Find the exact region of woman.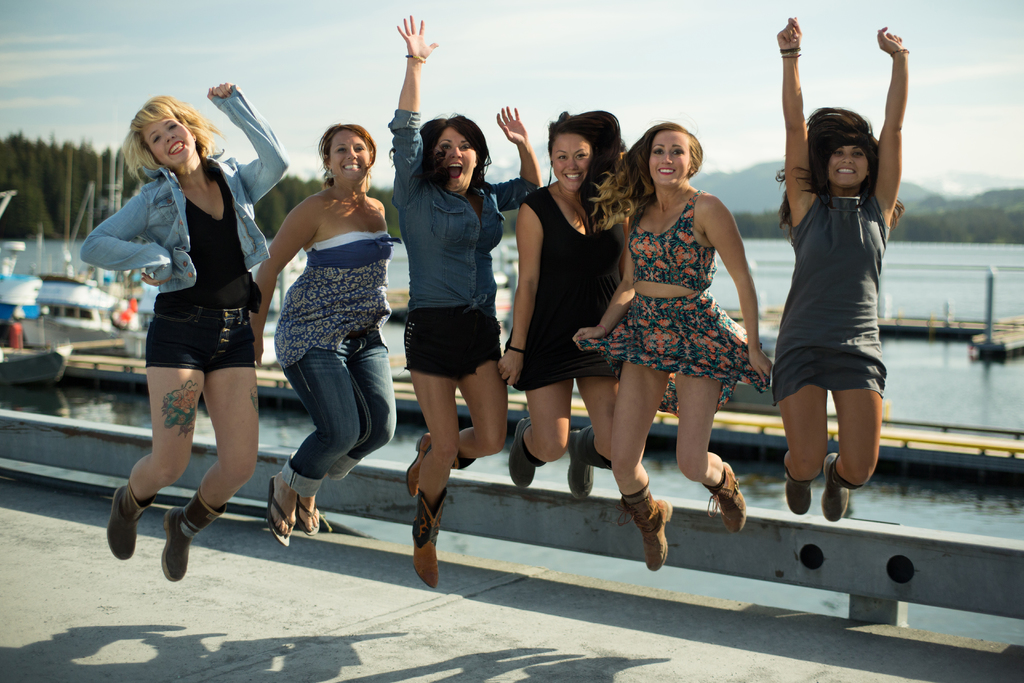
Exact region: 767/15/908/523.
